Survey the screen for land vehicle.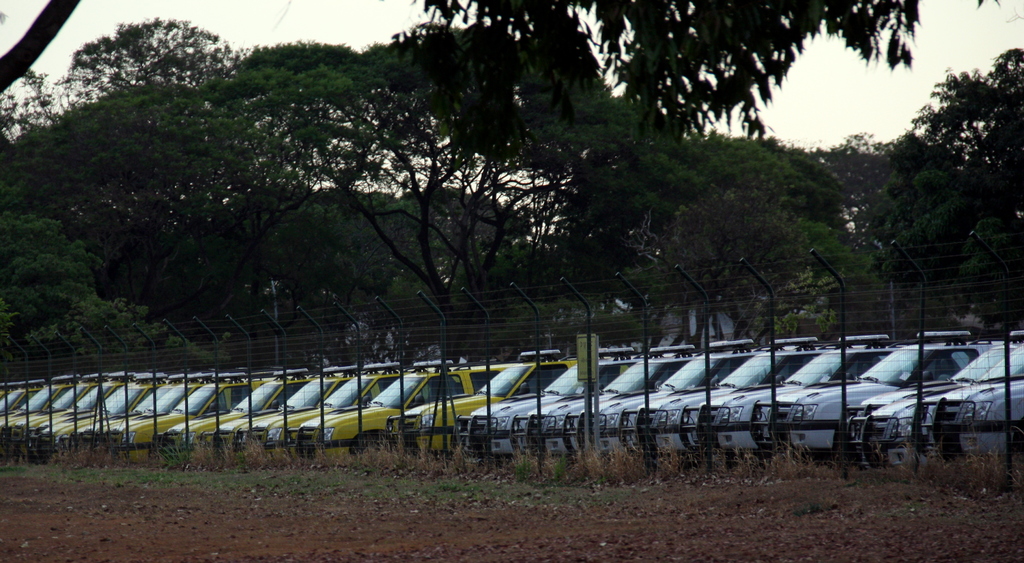
Survey found: <box>513,346,695,461</box>.
